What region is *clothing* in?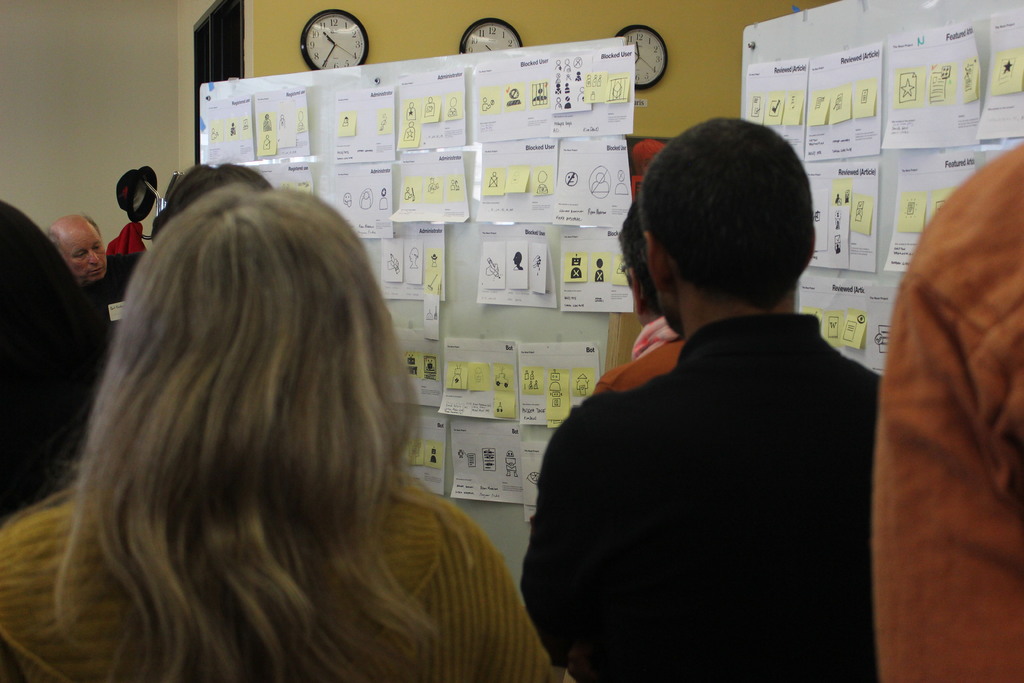
0,478,577,682.
